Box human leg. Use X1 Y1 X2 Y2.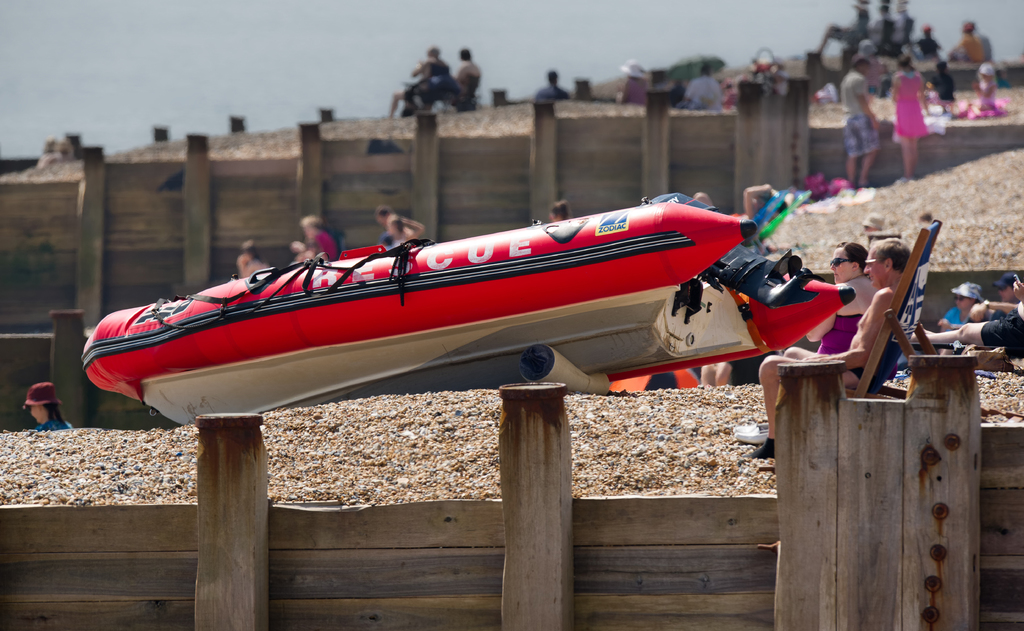
954 310 1023 348.
